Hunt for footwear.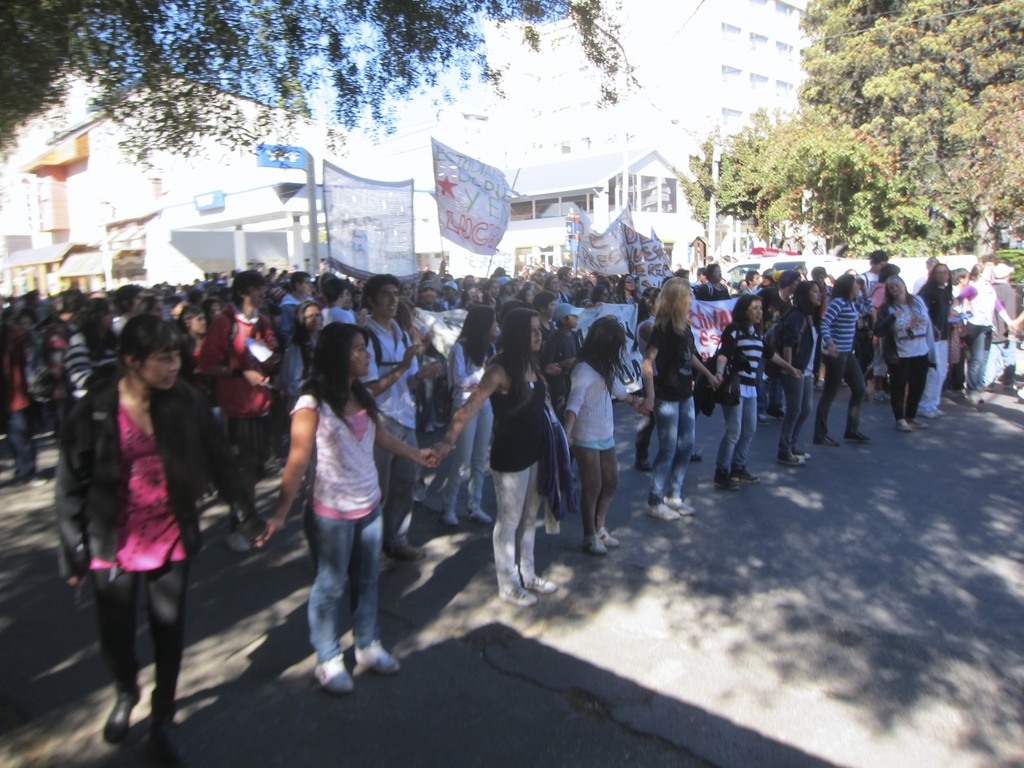
Hunted down at x1=691 y1=454 x2=703 y2=461.
